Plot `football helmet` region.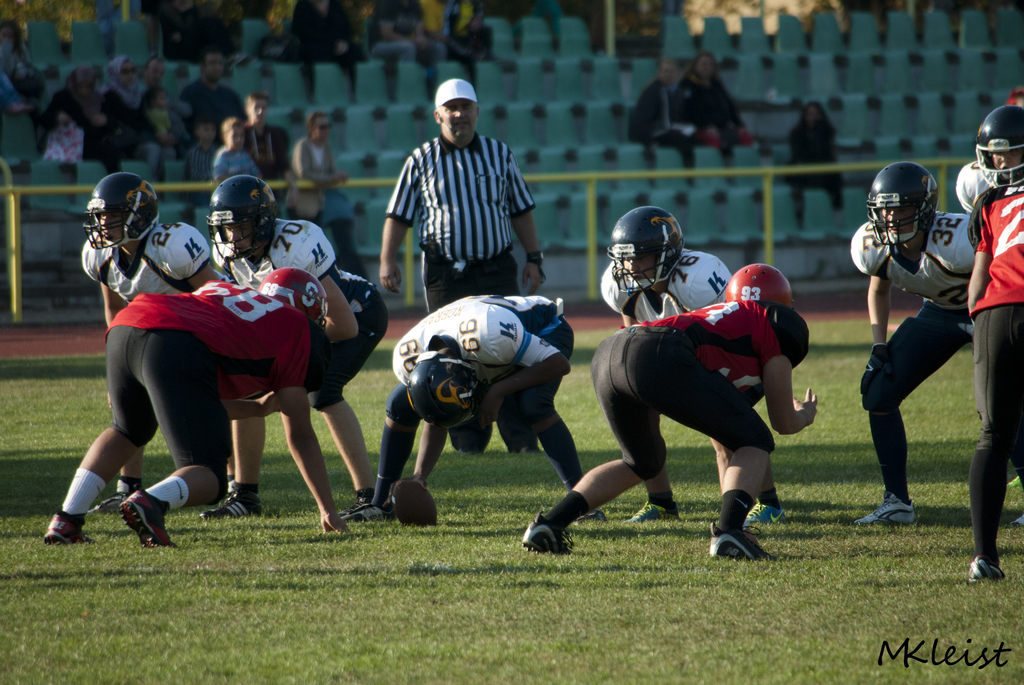
Plotted at l=82, t=168, r=164, b=253.
